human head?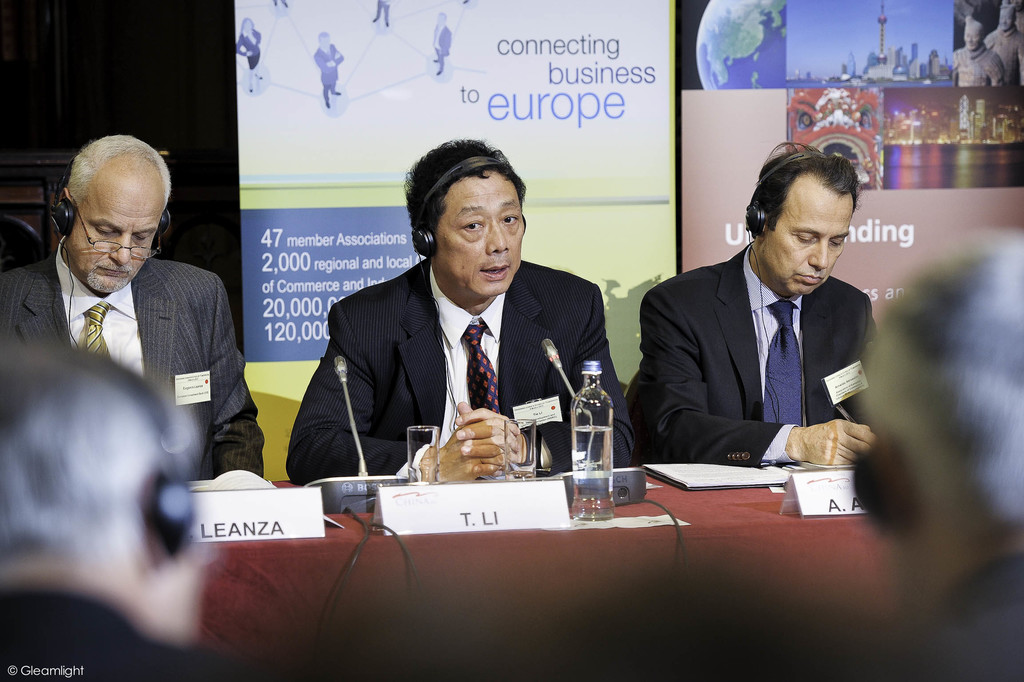
{"x1": 745, "y1": 153, "x2": 861, "y2": 298}
